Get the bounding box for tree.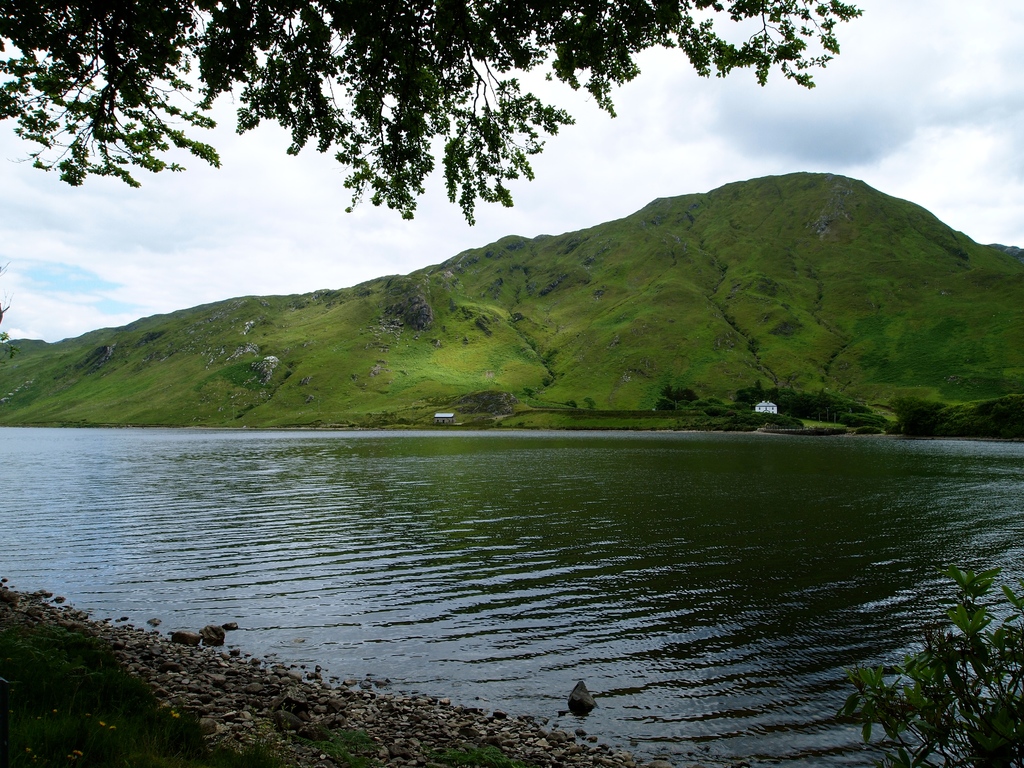
{"x1": 0, "y1": 0, "x2": 863, "y2": 225}.
